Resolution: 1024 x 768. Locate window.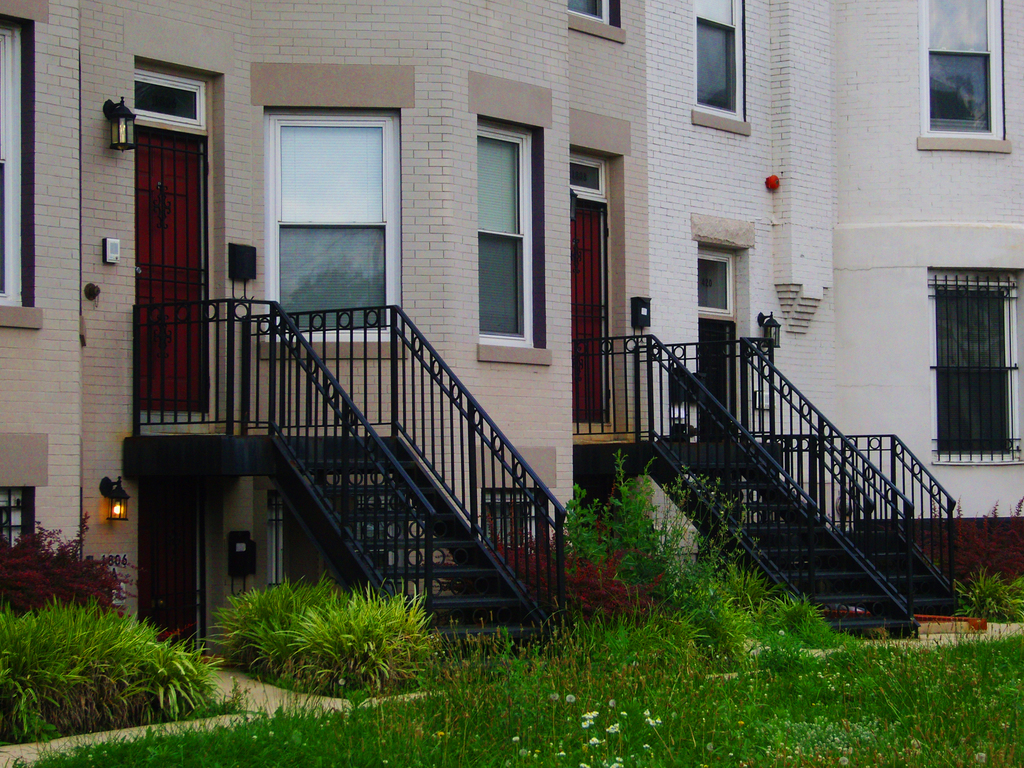
region(924, 0, 1018, 154).
